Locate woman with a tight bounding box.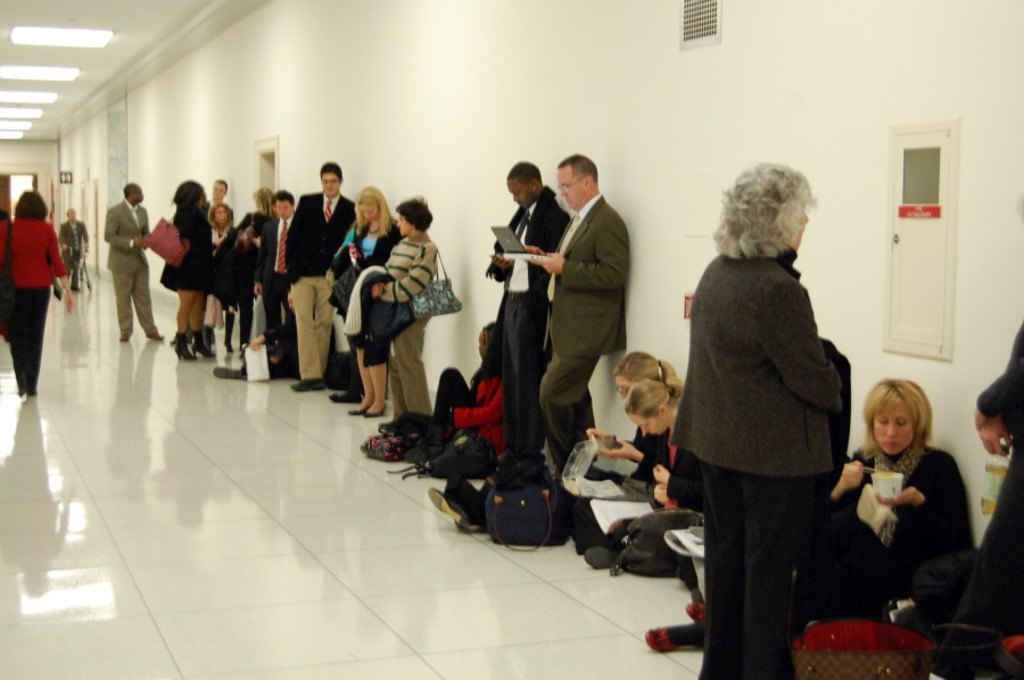
rect(366, 197, 436, 430).
